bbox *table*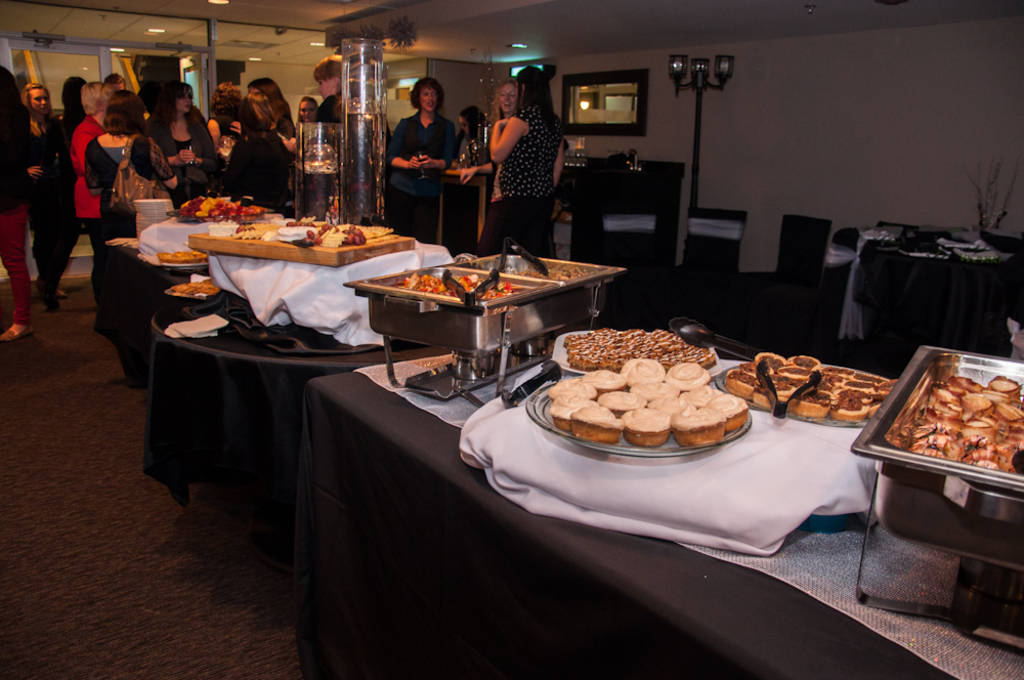
x1=91 y1=243 x2=202 y2=389
